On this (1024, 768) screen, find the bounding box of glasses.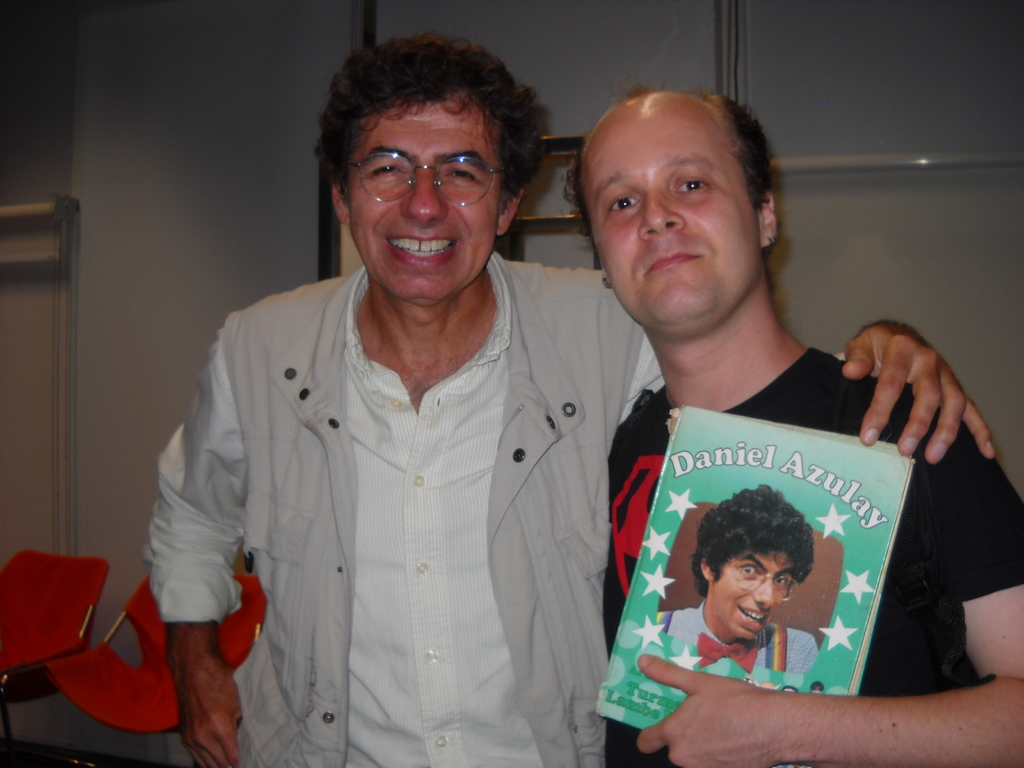
Bounding box: {"x1": 721, "y1": 561, "x2": 802, "y2": 605}.
